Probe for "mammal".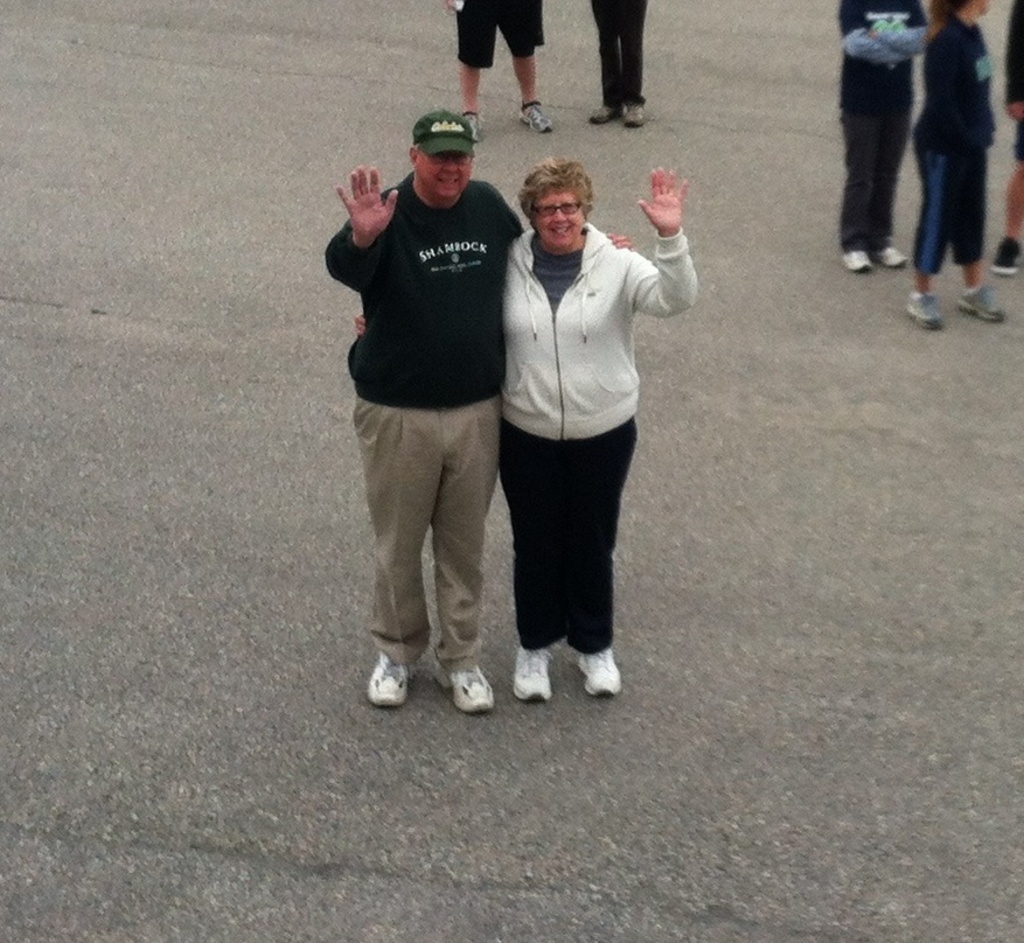
Probe result: select_region(841, 0, 931, 273).
